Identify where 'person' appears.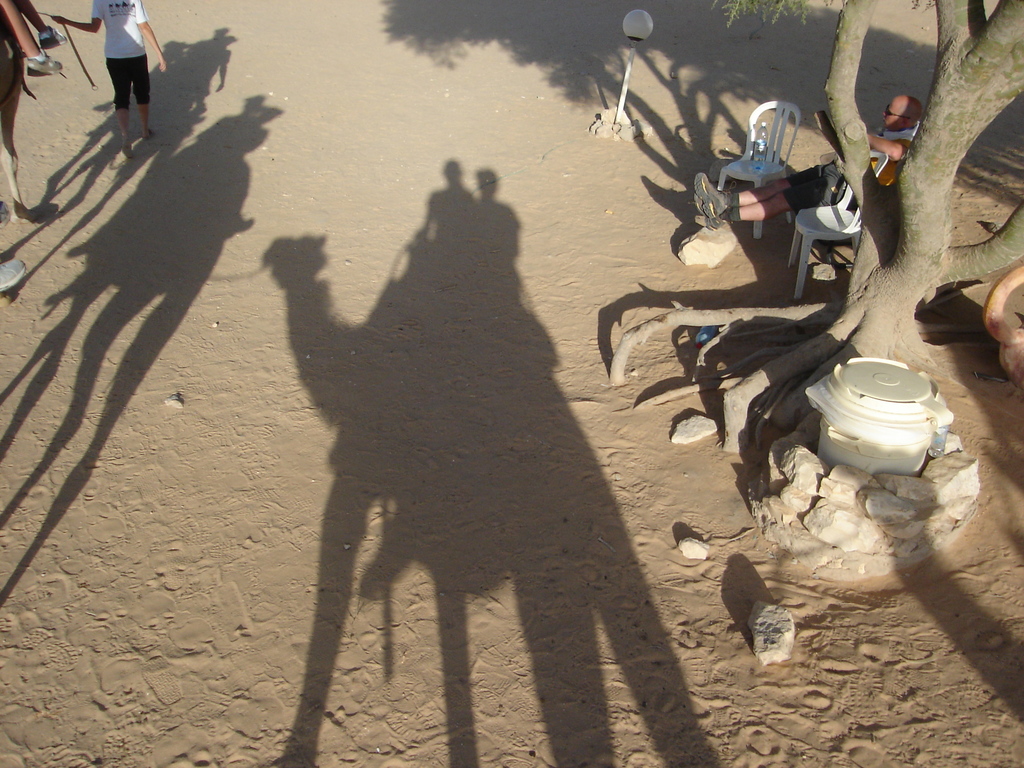
Appears at bbox=[51, 0, 179, 161].
